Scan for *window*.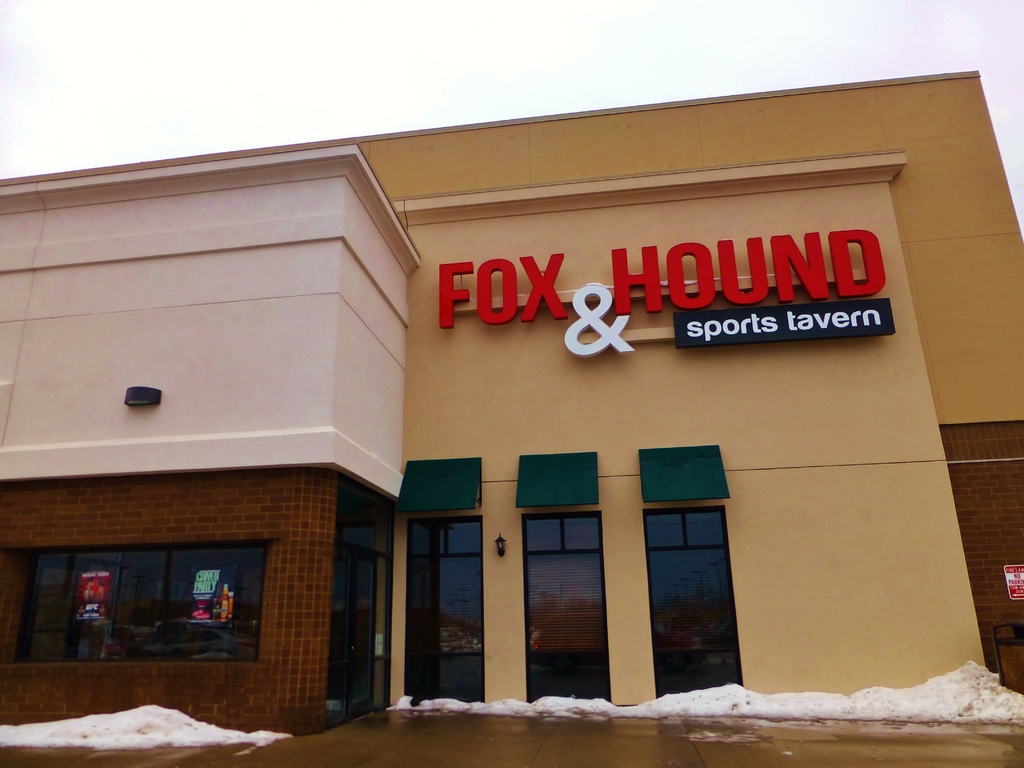
Scan result: detection(408, 516, 485, 700).
